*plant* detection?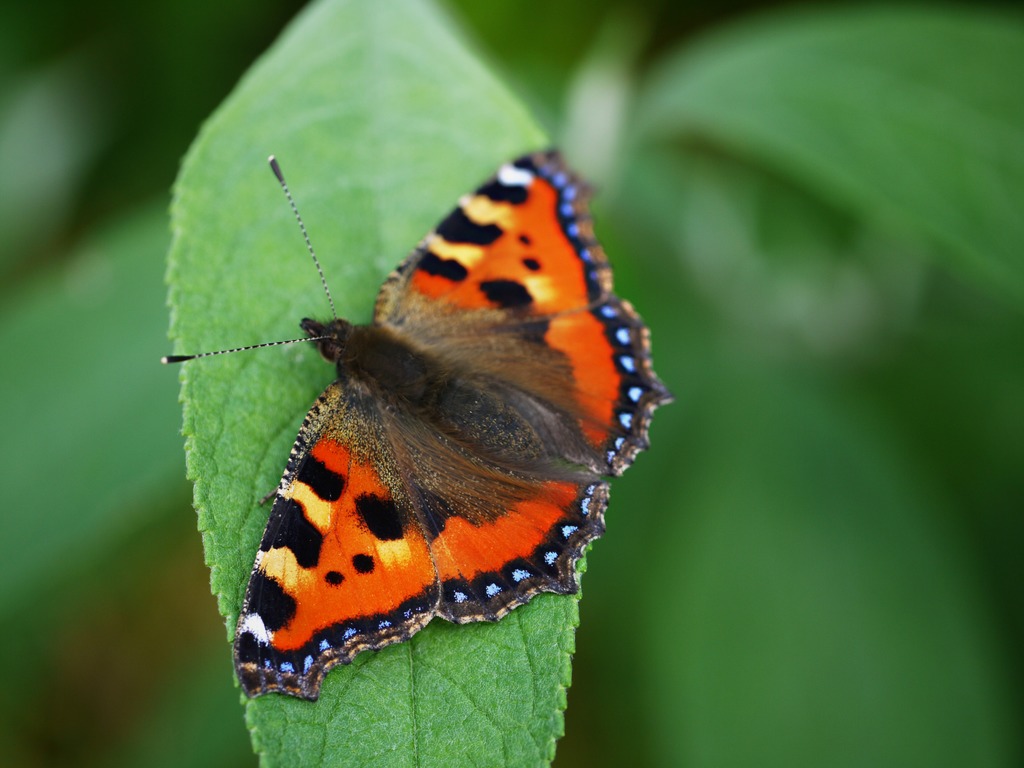
select_region(0, 0, 1023, 767)
